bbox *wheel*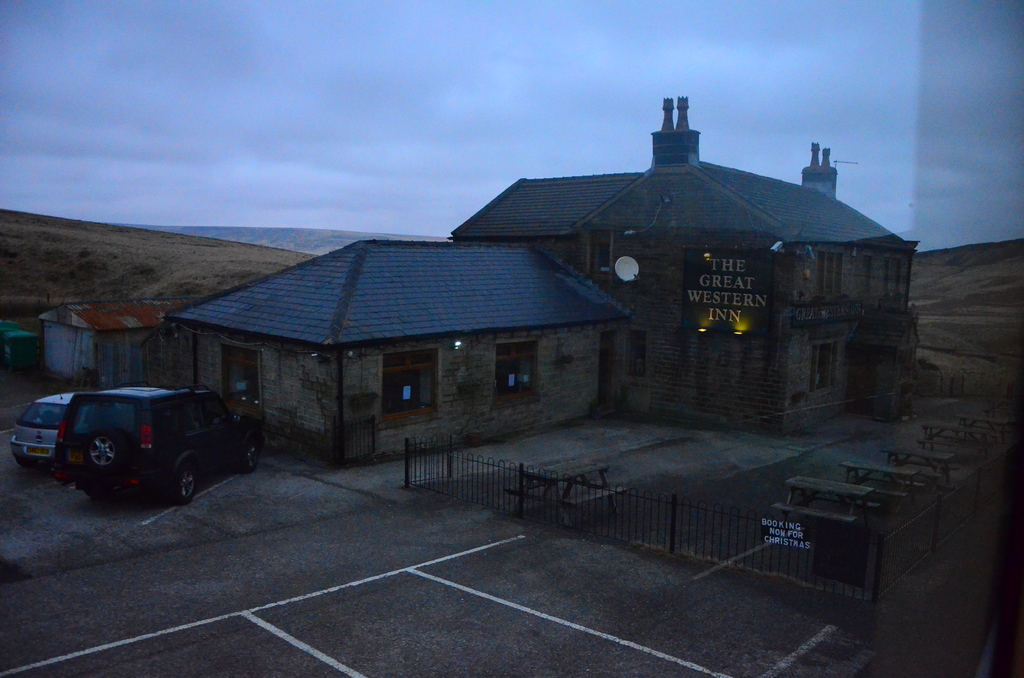
select_region(244, 444, 257, 467)
